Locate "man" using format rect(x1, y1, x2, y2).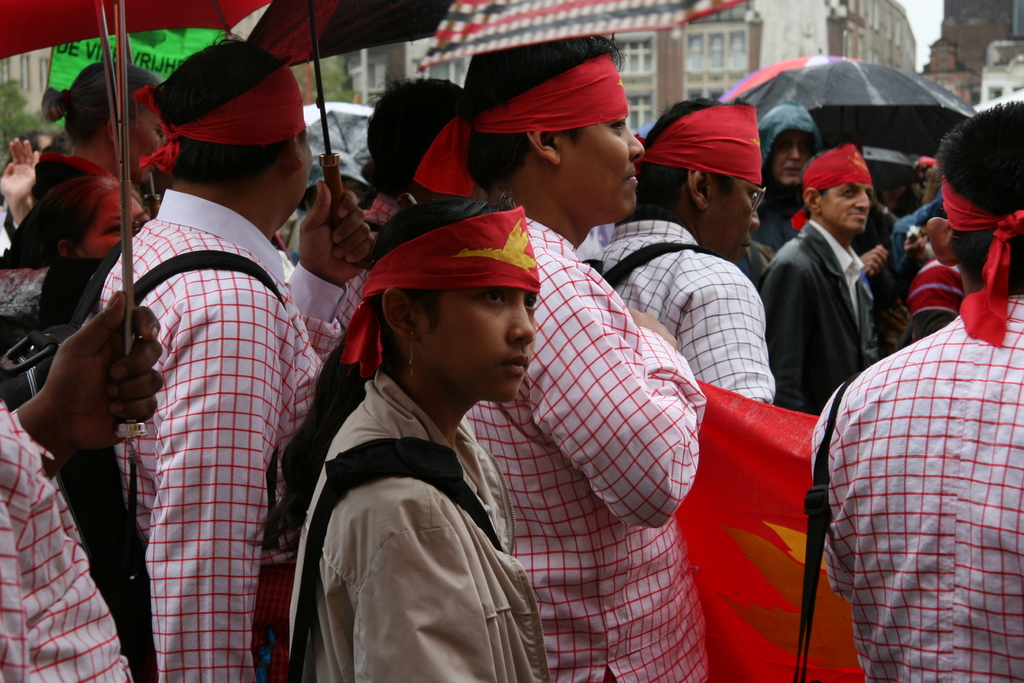
rect(452, 35, 705, 682).
